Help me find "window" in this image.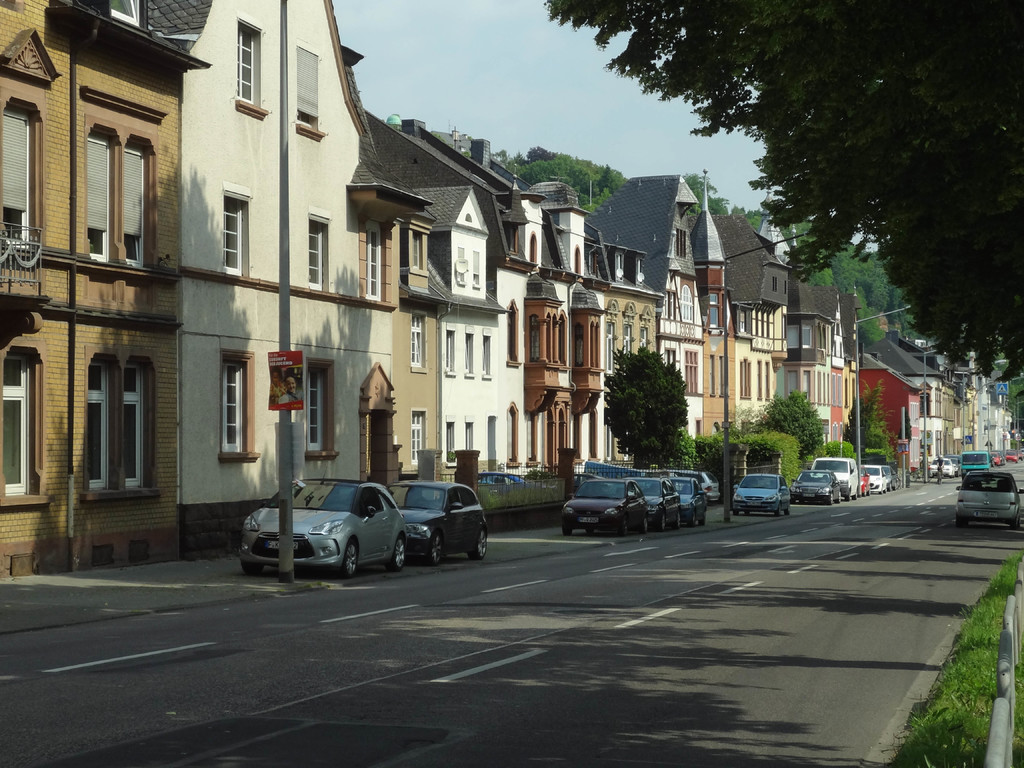
Found it: 458,246,467,283.
